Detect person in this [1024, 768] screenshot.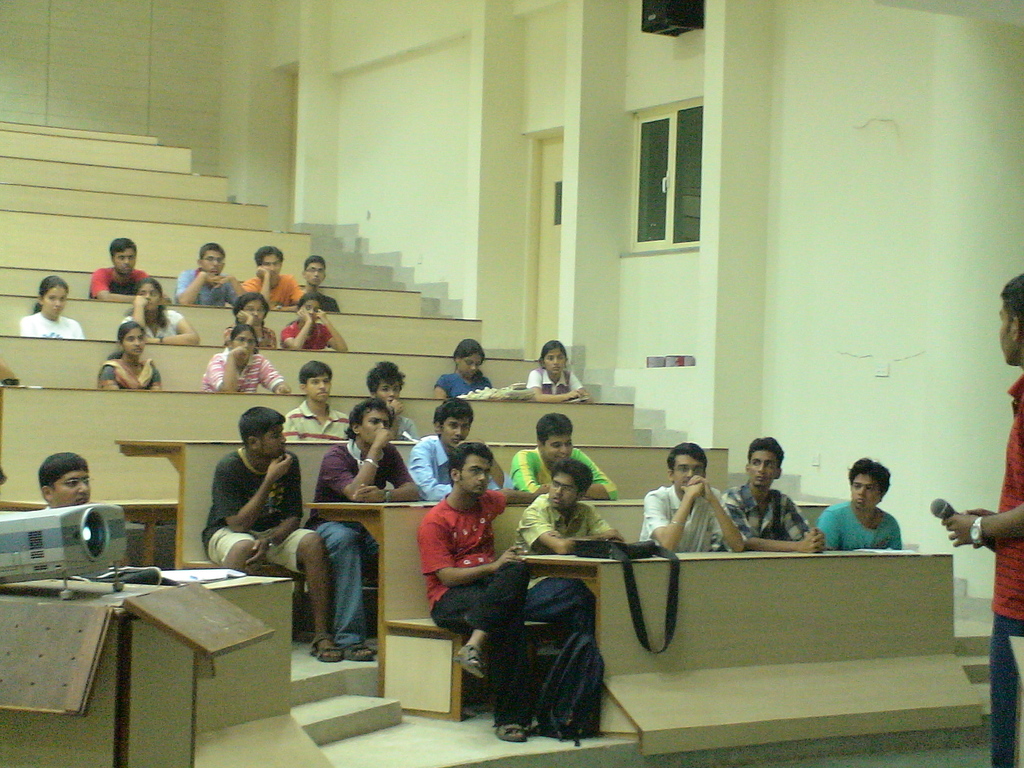
Detection: select_region(220, 287, 278, 344).
